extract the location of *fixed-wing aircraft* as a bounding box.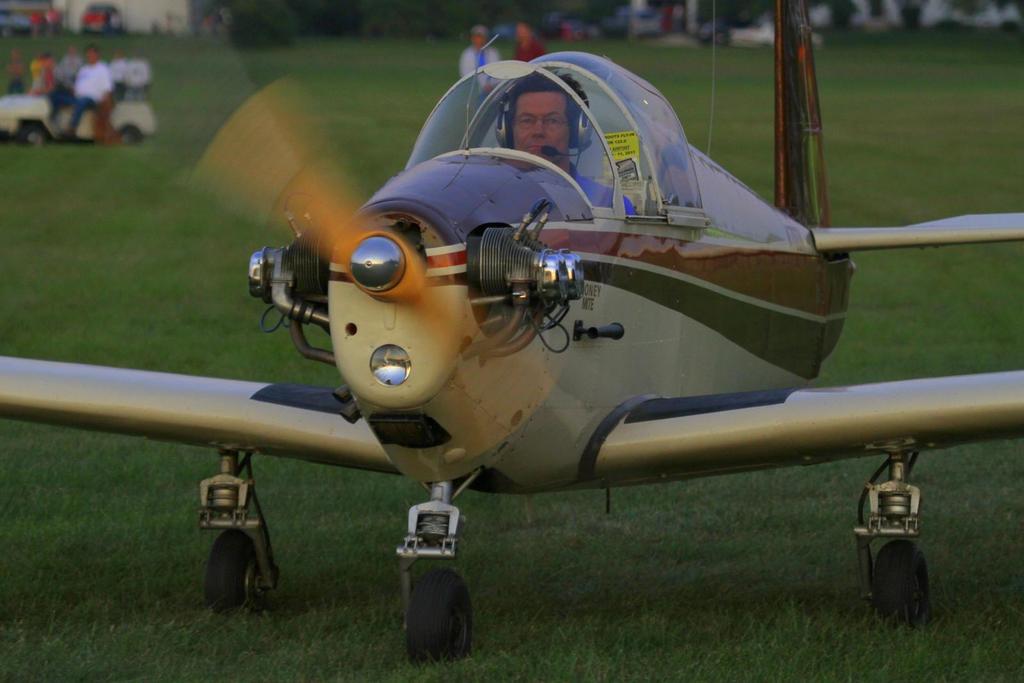
{"left": 0, "top": 0, "right": 1023, "bottom": 681}.
